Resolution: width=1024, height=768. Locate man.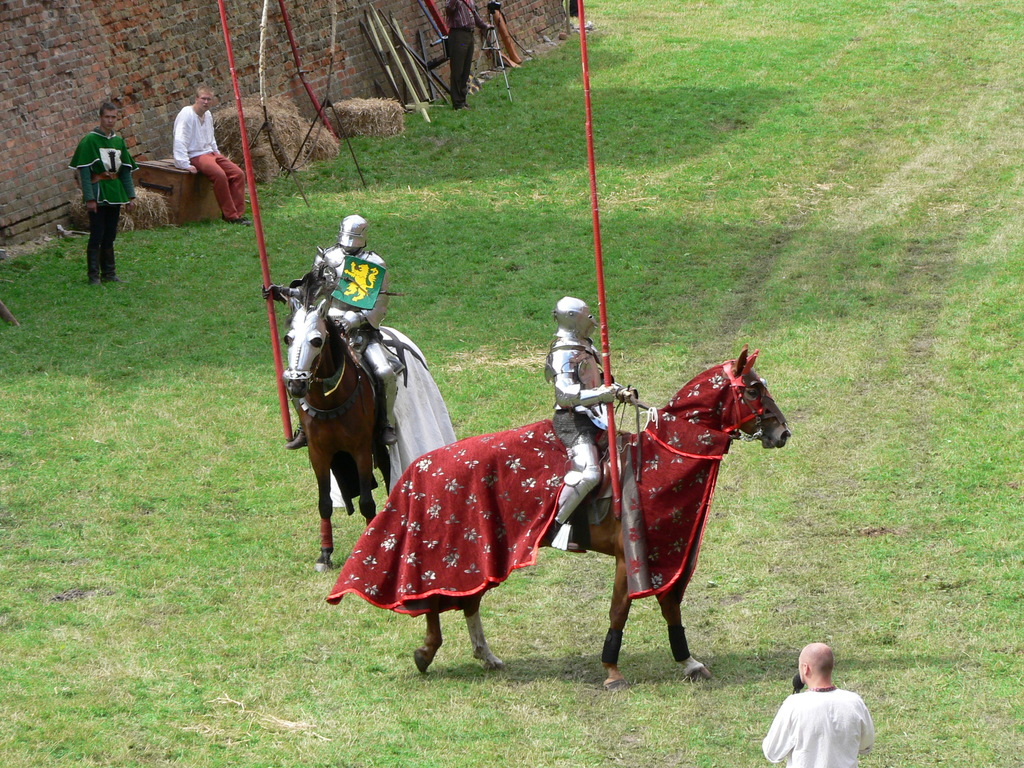
(169, 81, 245, 223).
